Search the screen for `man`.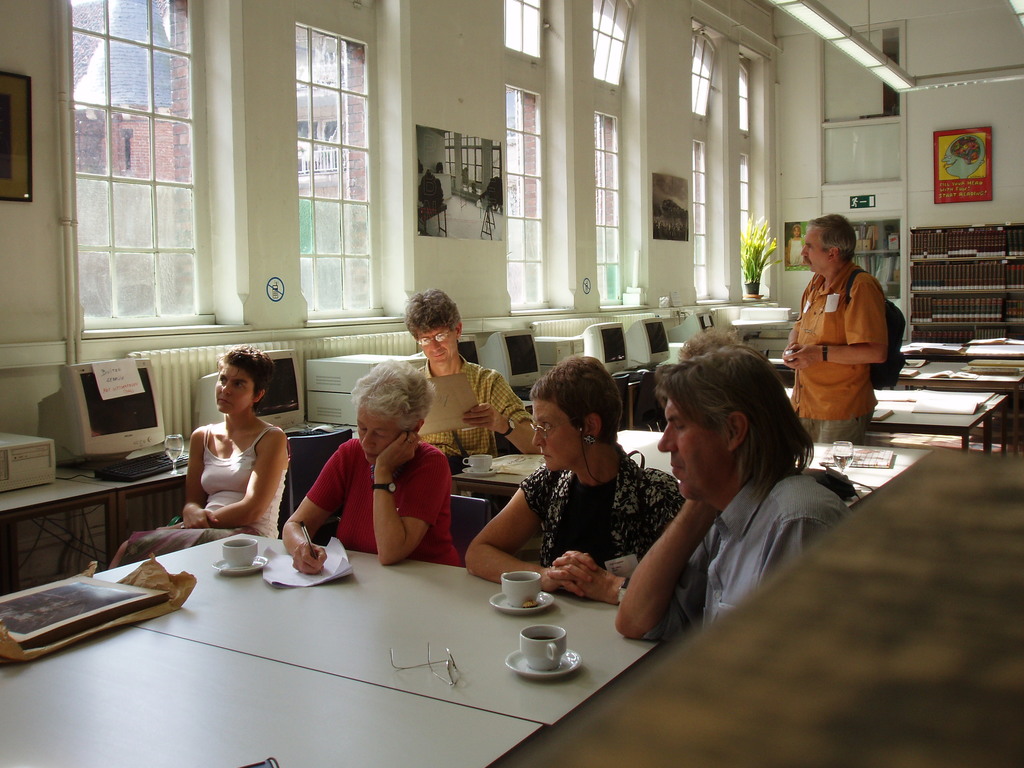
Found at (x1=404, y1=286, x2=541, y2=451).
